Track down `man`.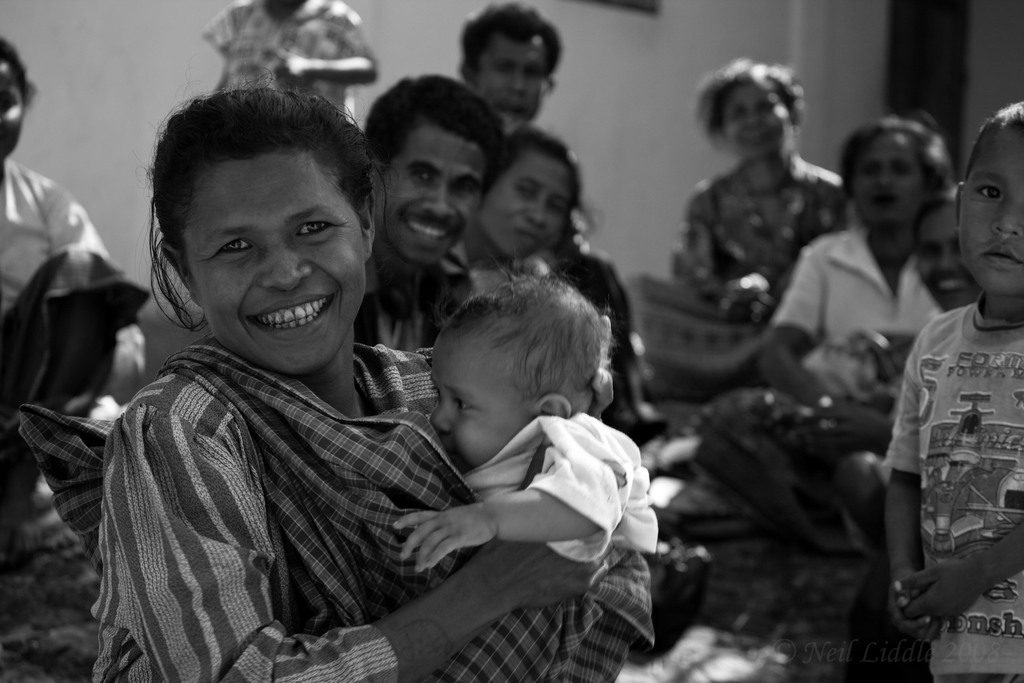
Tracked to [left=829, top=152, right=1009, bottom=662].
